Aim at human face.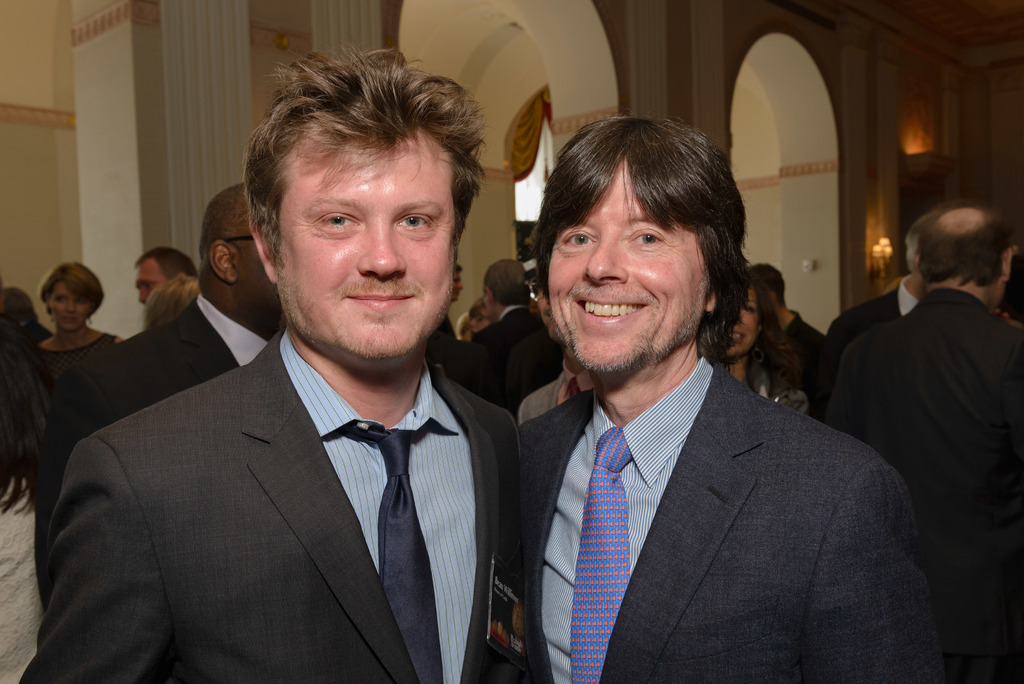
Aimed at rect(469, 305, 488, 332).
